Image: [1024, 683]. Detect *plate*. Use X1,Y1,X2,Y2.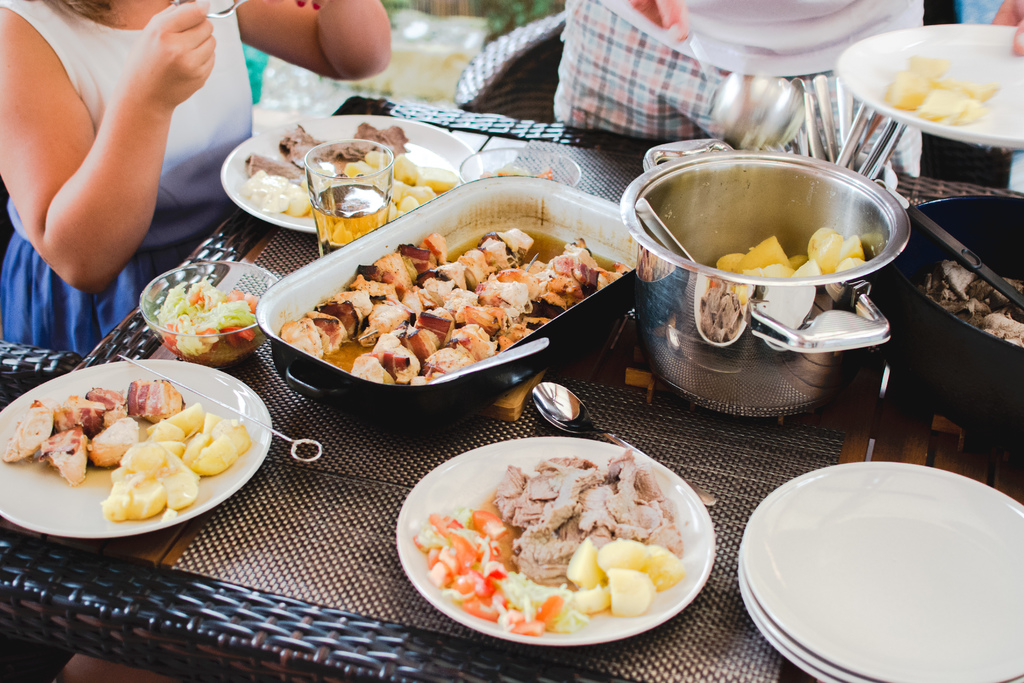
738,549,1023,682.
